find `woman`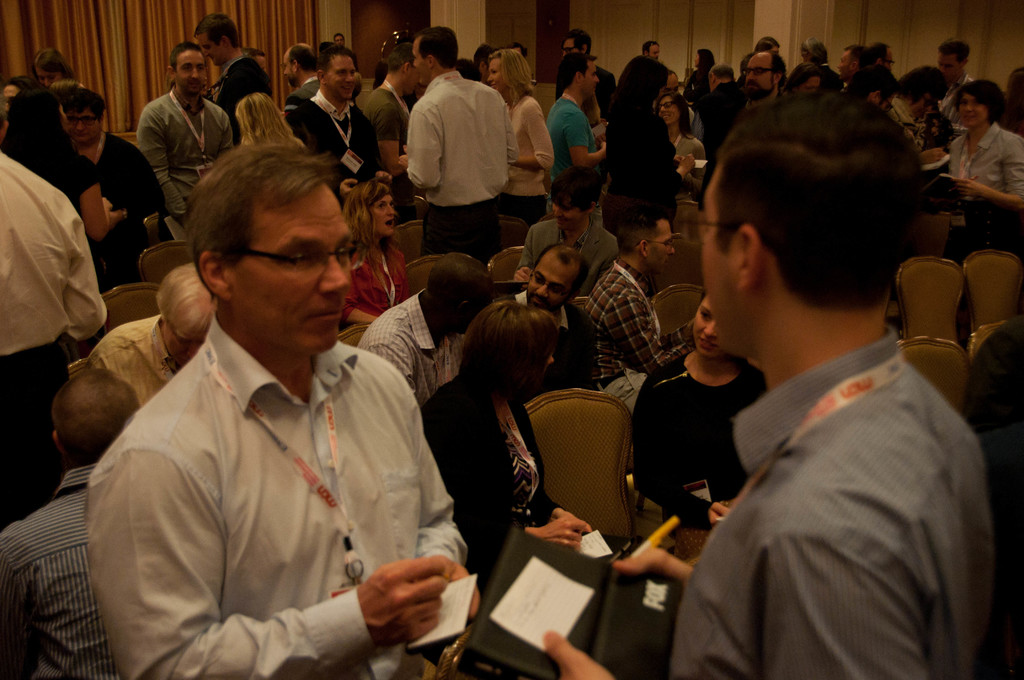
485,46,559,222
